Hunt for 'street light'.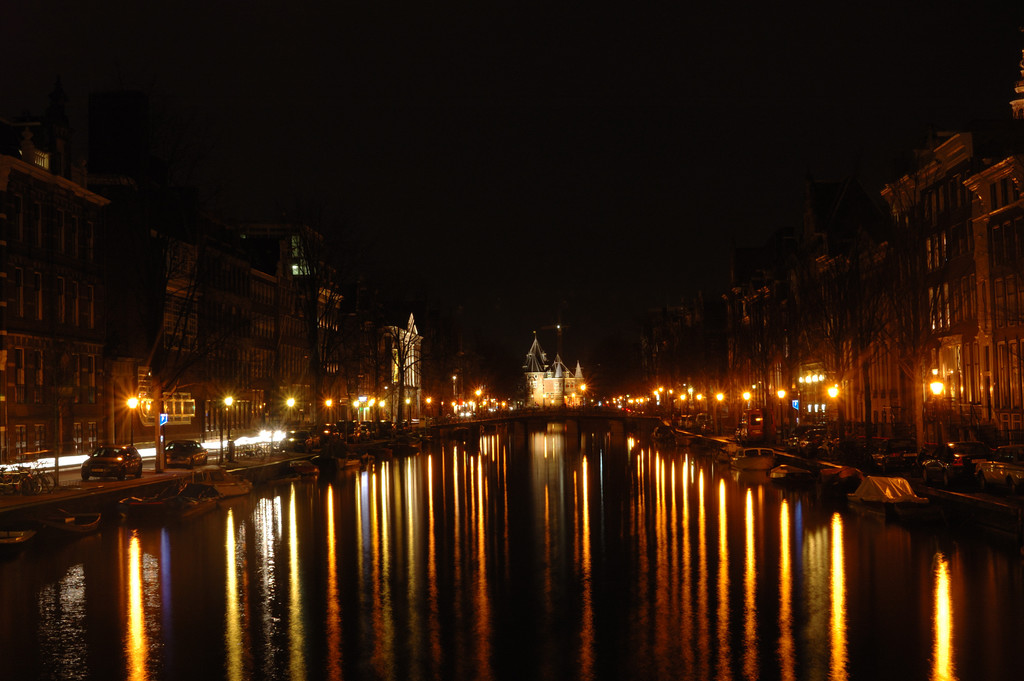
Hunted down at (x1=223, y1=398, x2=237, y2=443).
